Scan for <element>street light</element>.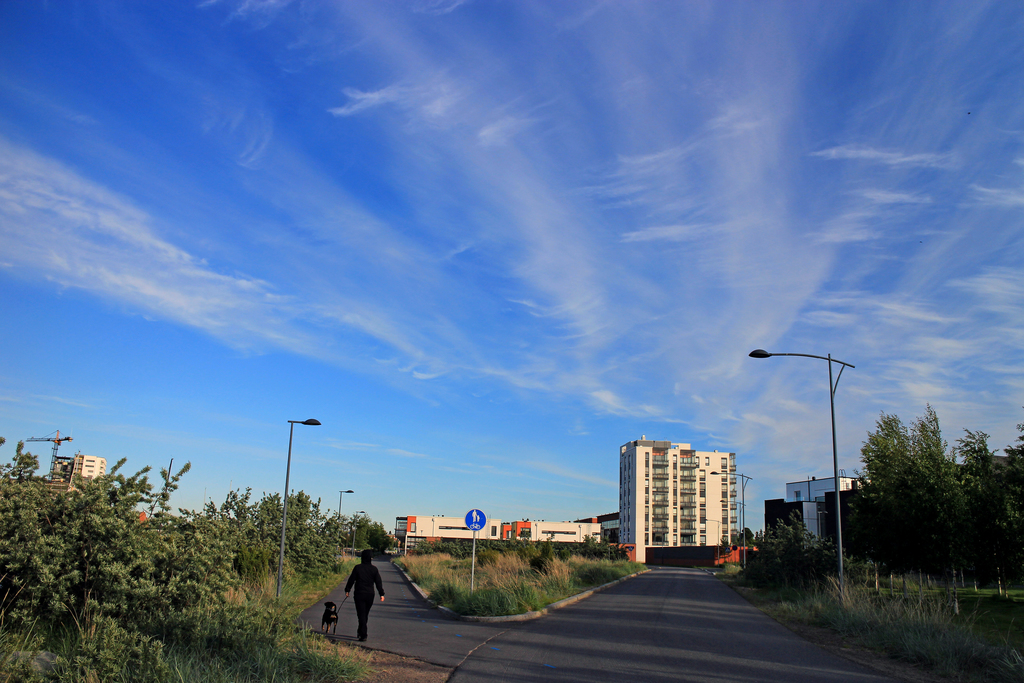
Scan result: detection(577, 524, 581, 544).
